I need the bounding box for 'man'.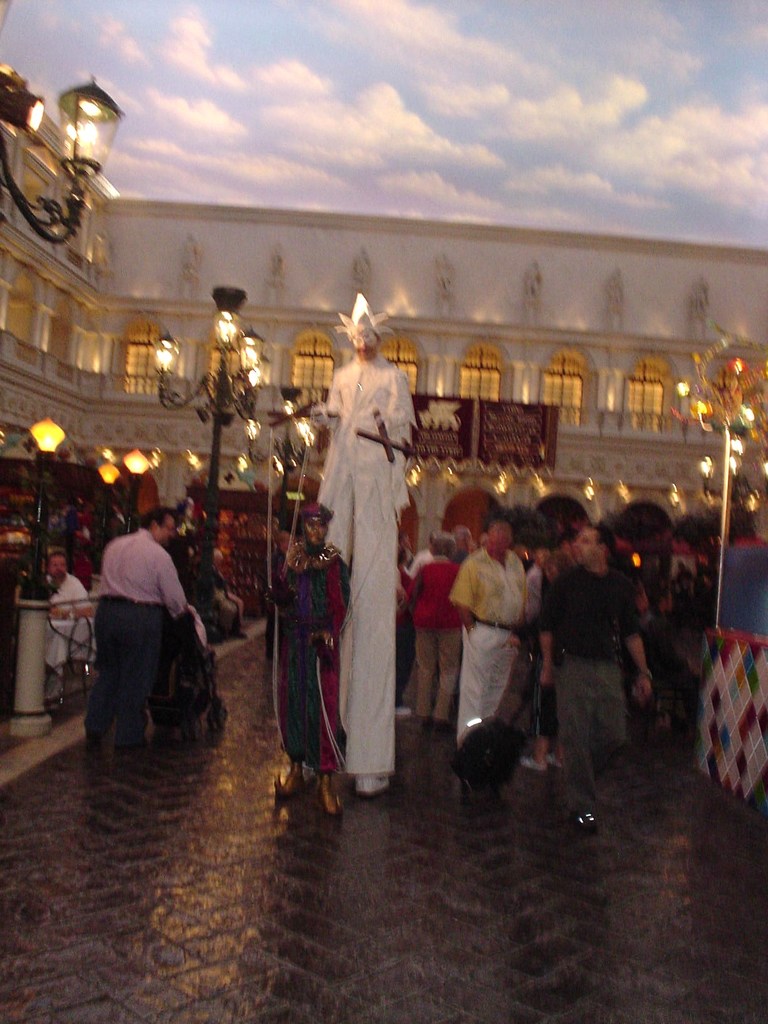
Here it is: {"left": 545, "top": 507, "right": 663, "bottom": 810}.
